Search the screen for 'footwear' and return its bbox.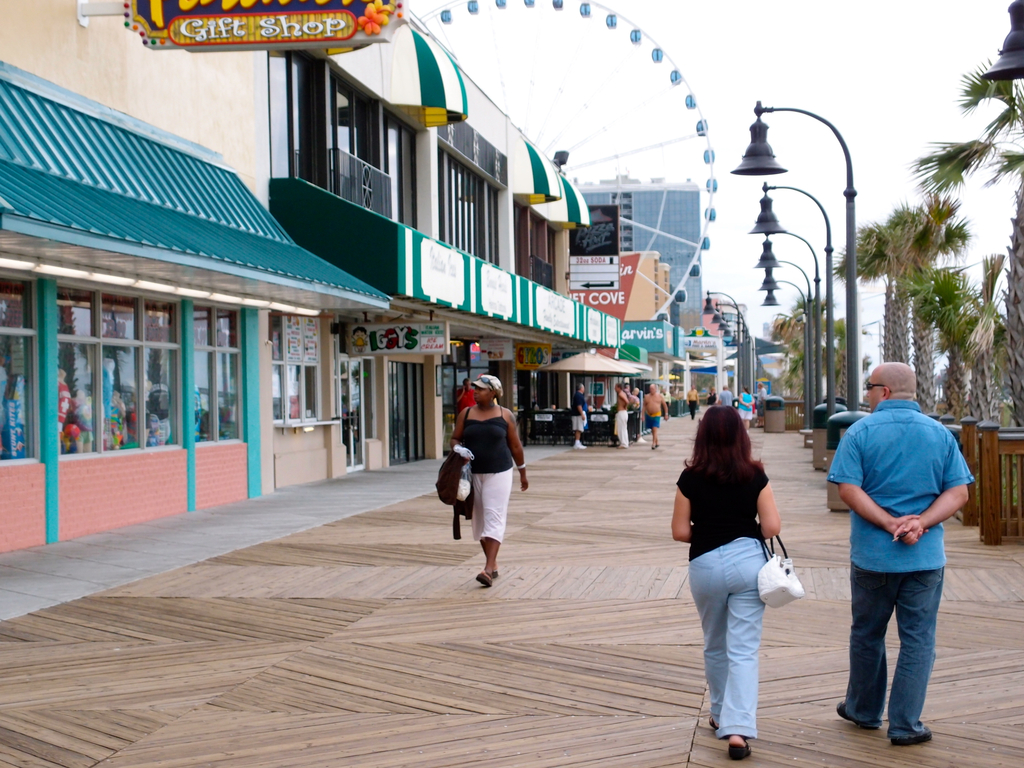
Found: x1=894, y1=730, x2=929, y2=745.
